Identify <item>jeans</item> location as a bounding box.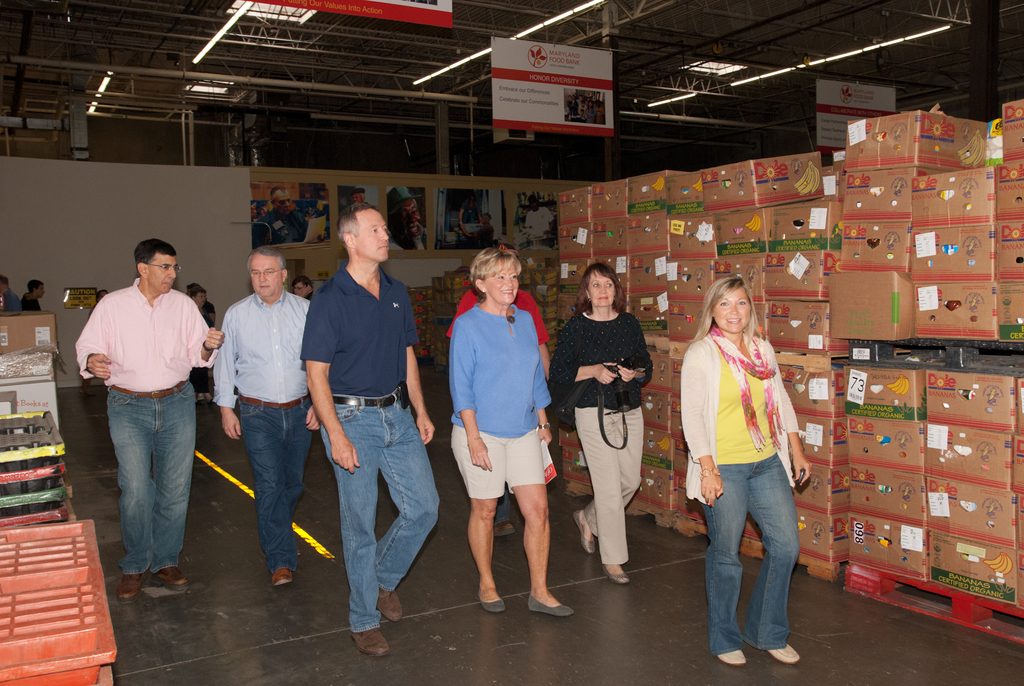
[x1=95, y1=388, x2=194, y2=589].
